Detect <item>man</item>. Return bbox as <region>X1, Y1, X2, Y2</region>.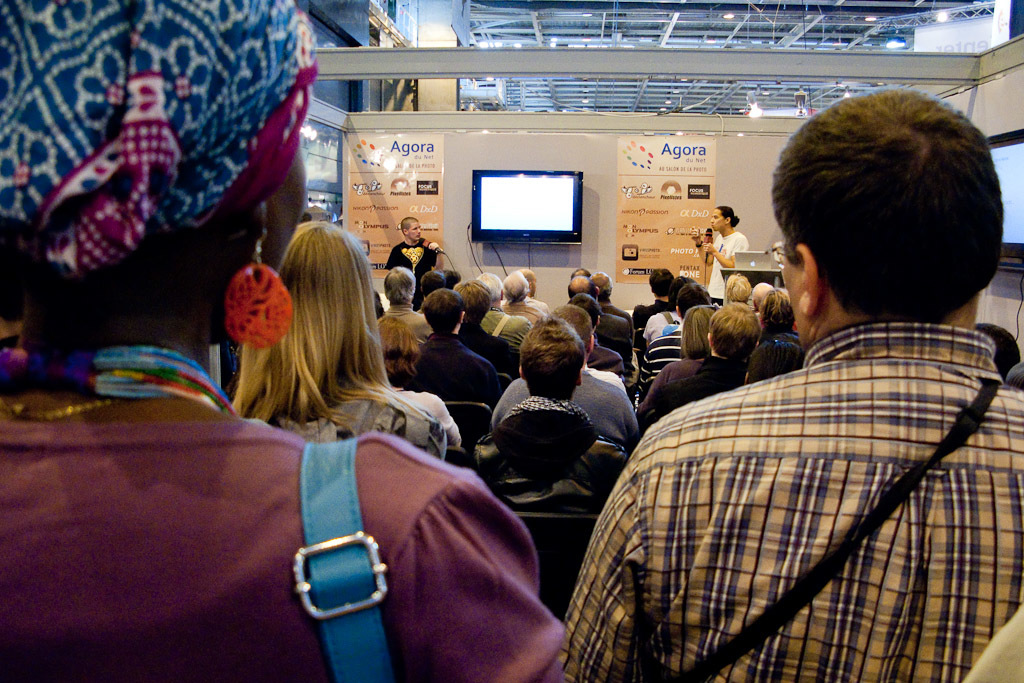
<region>473, 271, 533, 352</region>.
